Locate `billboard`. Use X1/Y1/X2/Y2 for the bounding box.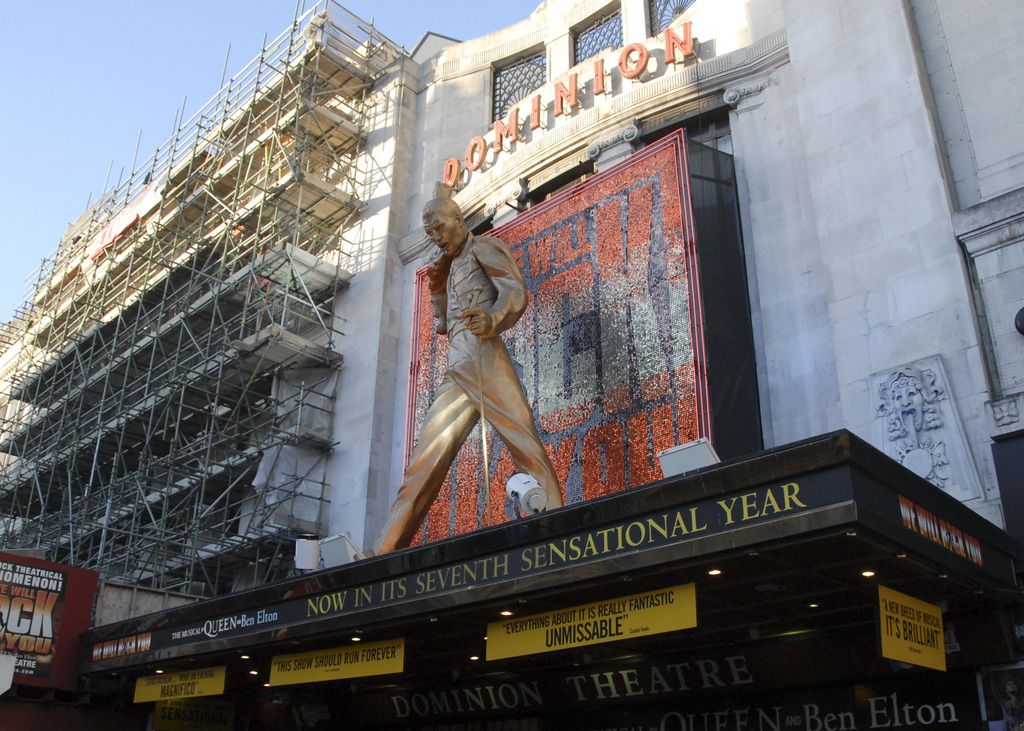
132/666/237/705.
